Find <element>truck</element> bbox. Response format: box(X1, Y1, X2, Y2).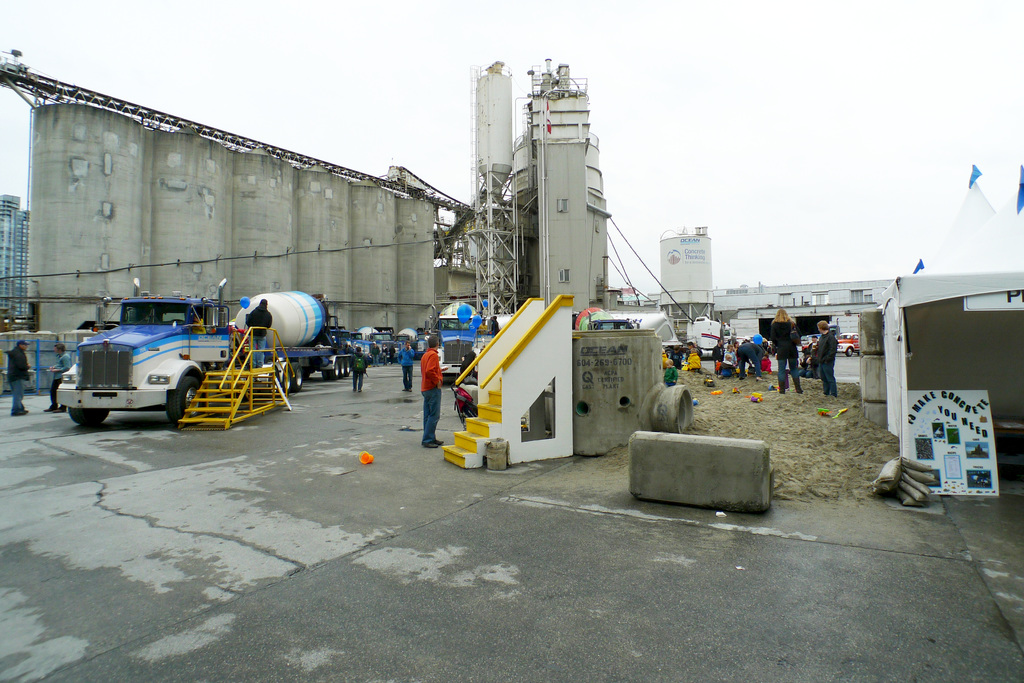
box(426, 299, 481, 383).
